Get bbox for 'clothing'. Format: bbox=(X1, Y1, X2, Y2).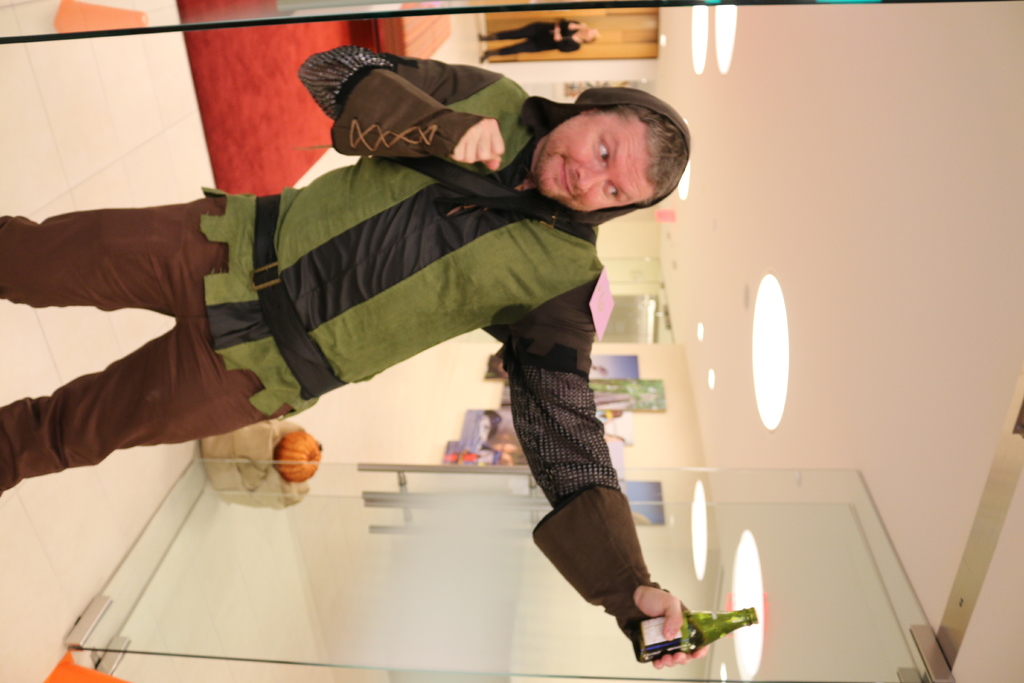
bbox=(0, 42, 669, 639).
